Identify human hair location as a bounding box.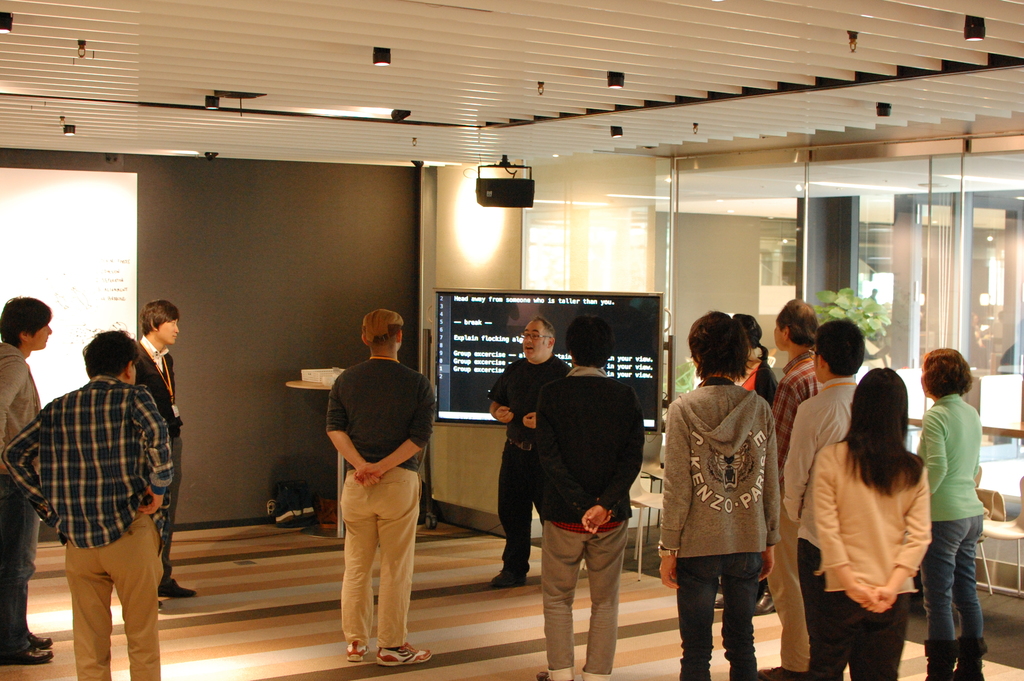
select_region(831, 366, 927, 499).
